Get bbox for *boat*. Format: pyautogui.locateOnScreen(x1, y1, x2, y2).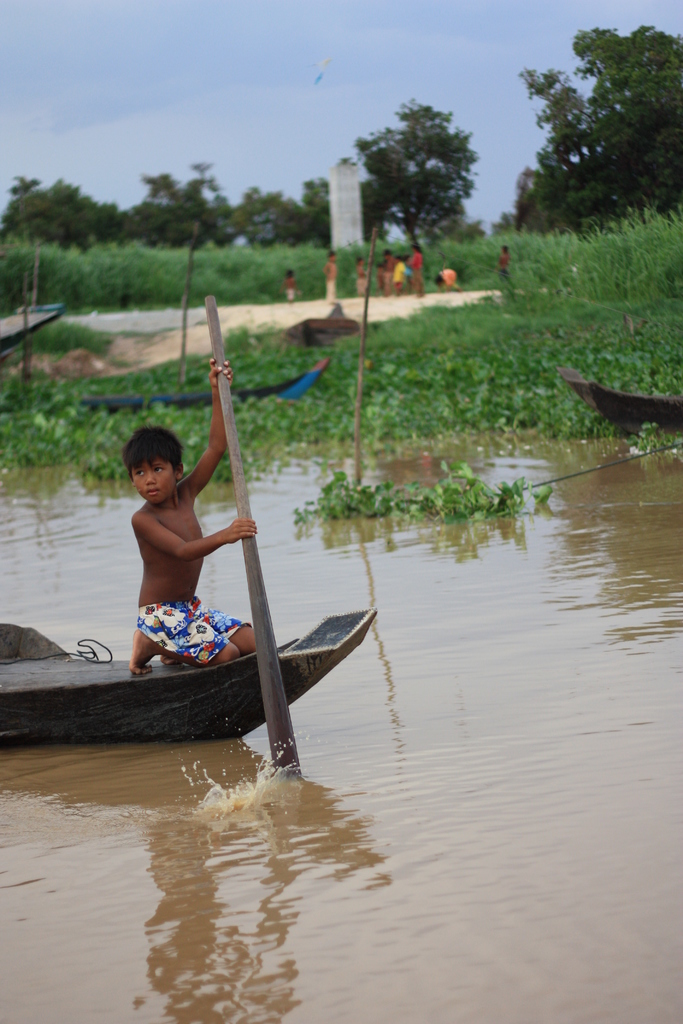
pyautogui.locateOnScreen(49, 362, 325, 412).
